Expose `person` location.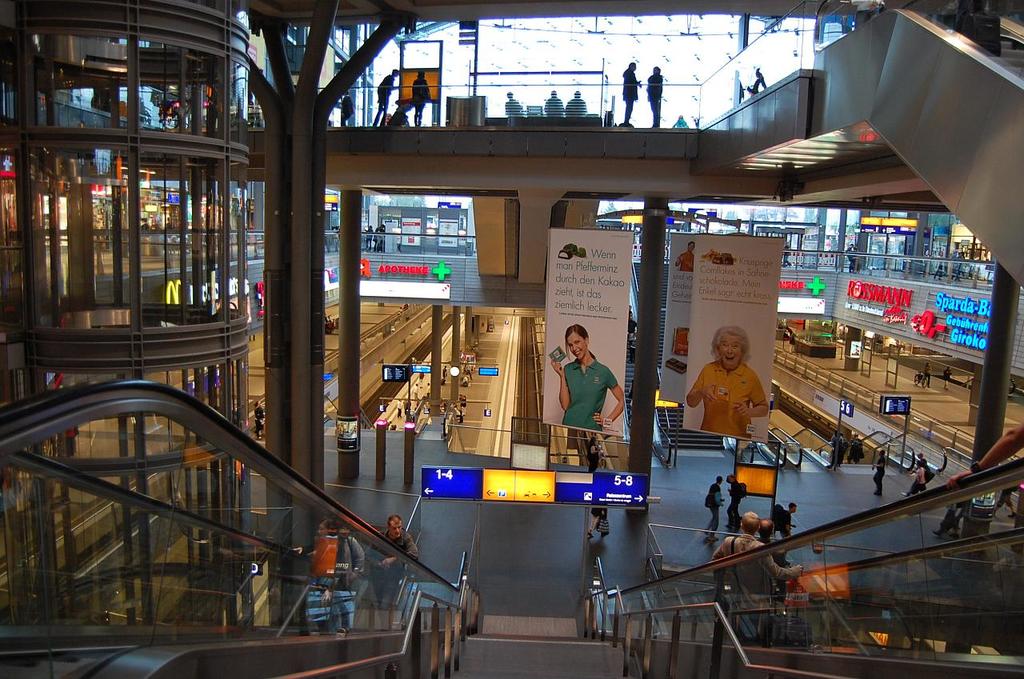
Exposed at [618,60,640,126].
